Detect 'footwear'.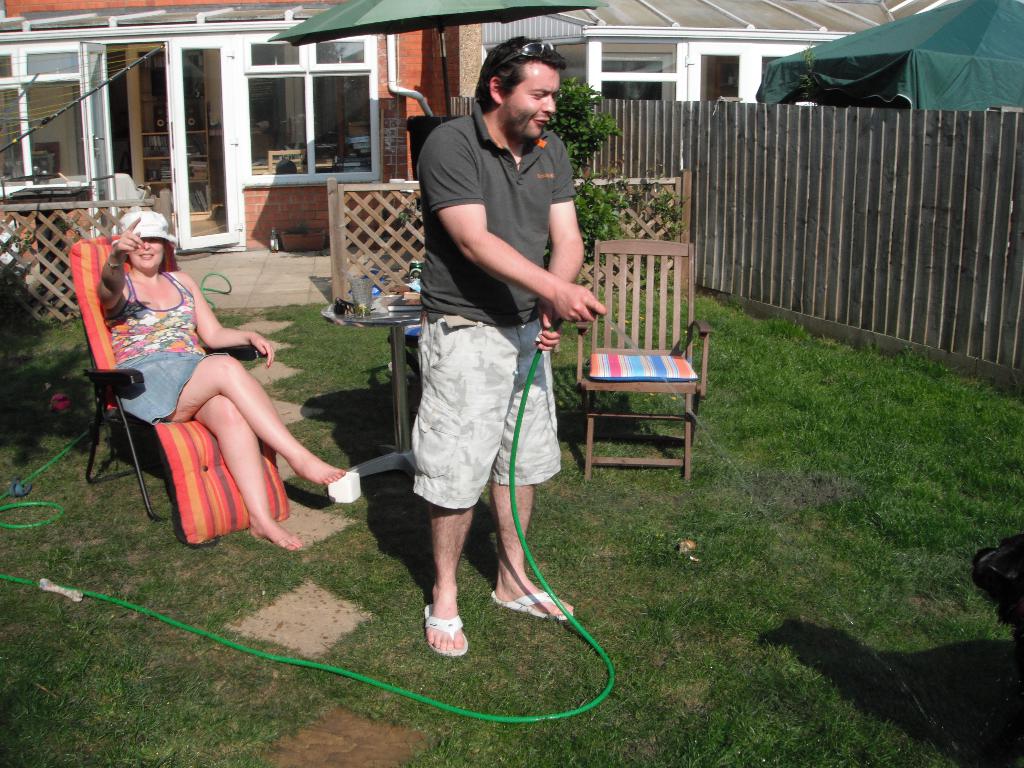
Detected at {"left": 487, "top": 587, "right": 575, "bottom": 621}.
